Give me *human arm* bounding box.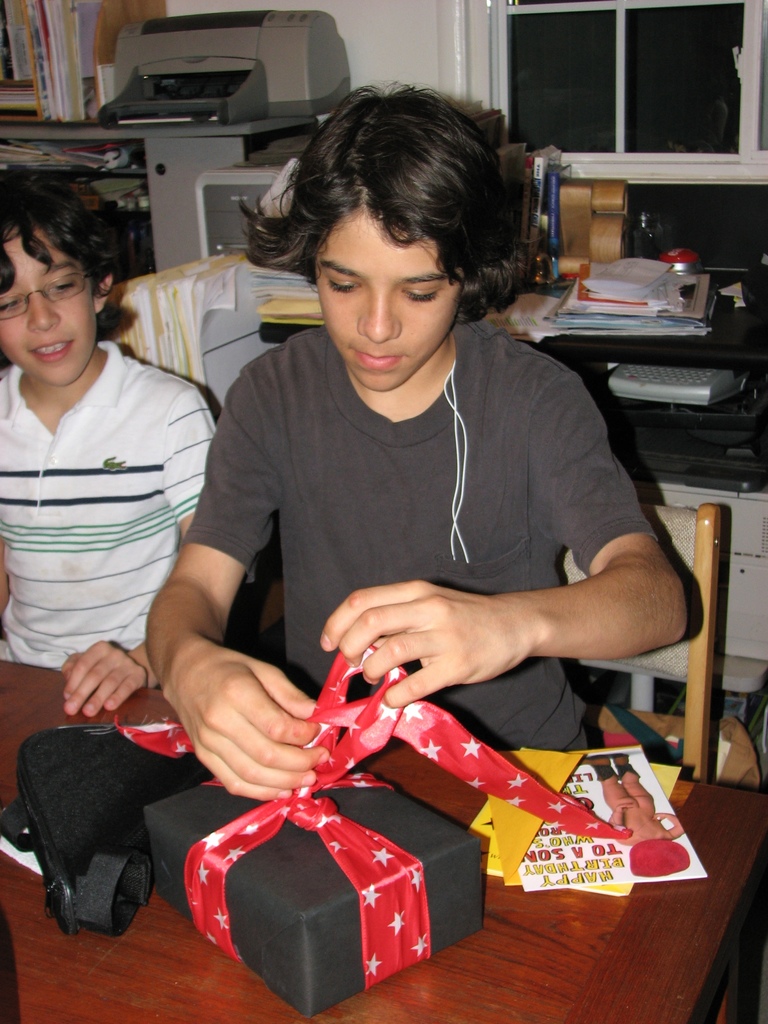
<bbox>139, 330, 365, 799</bbox>.
